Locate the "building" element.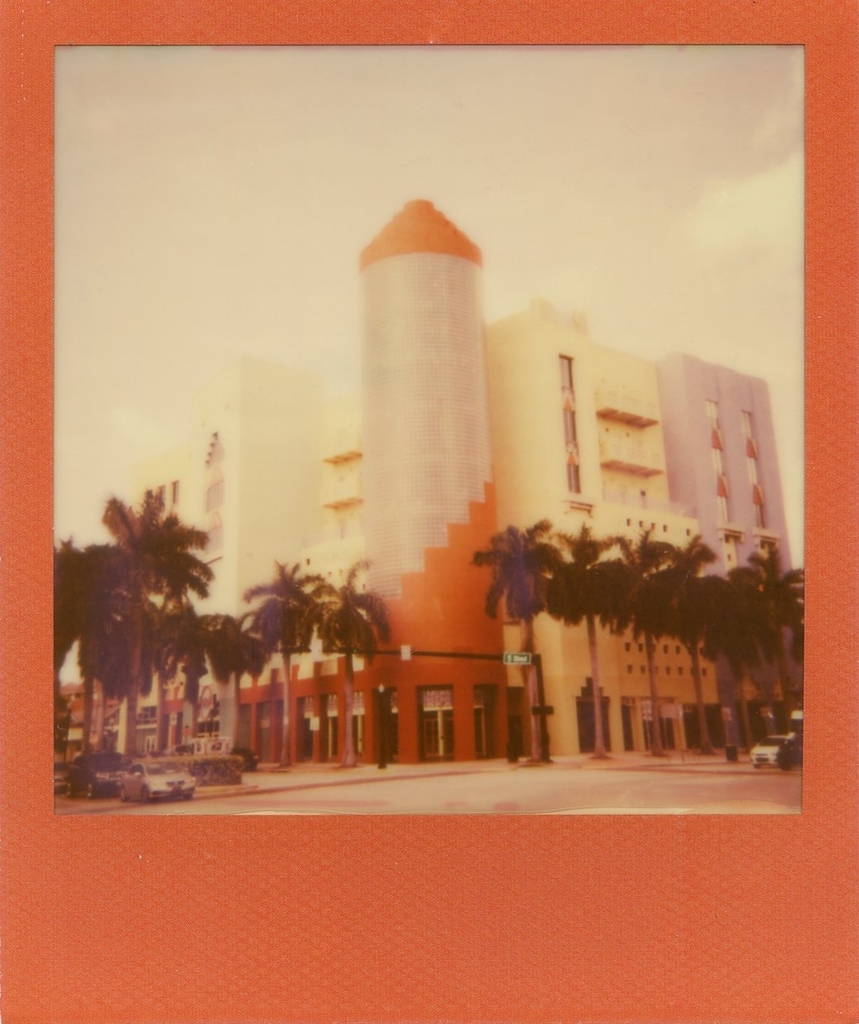
Element bbox: box=[136, 197, 793, 764].
